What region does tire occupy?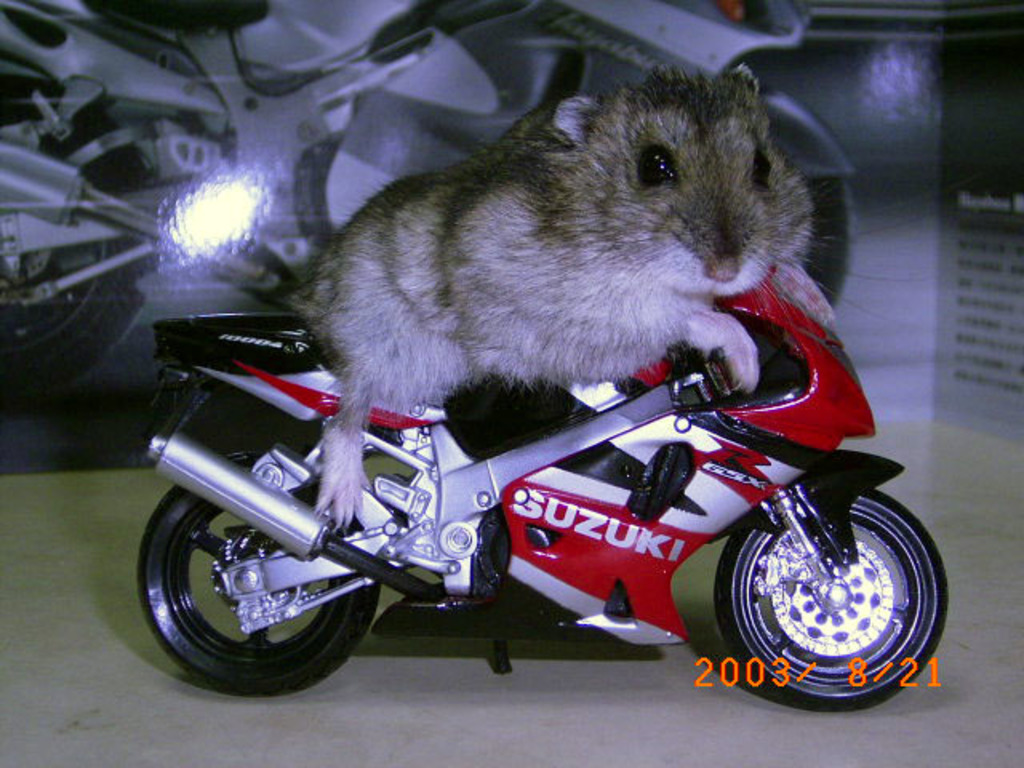
(138,451,378,693).
